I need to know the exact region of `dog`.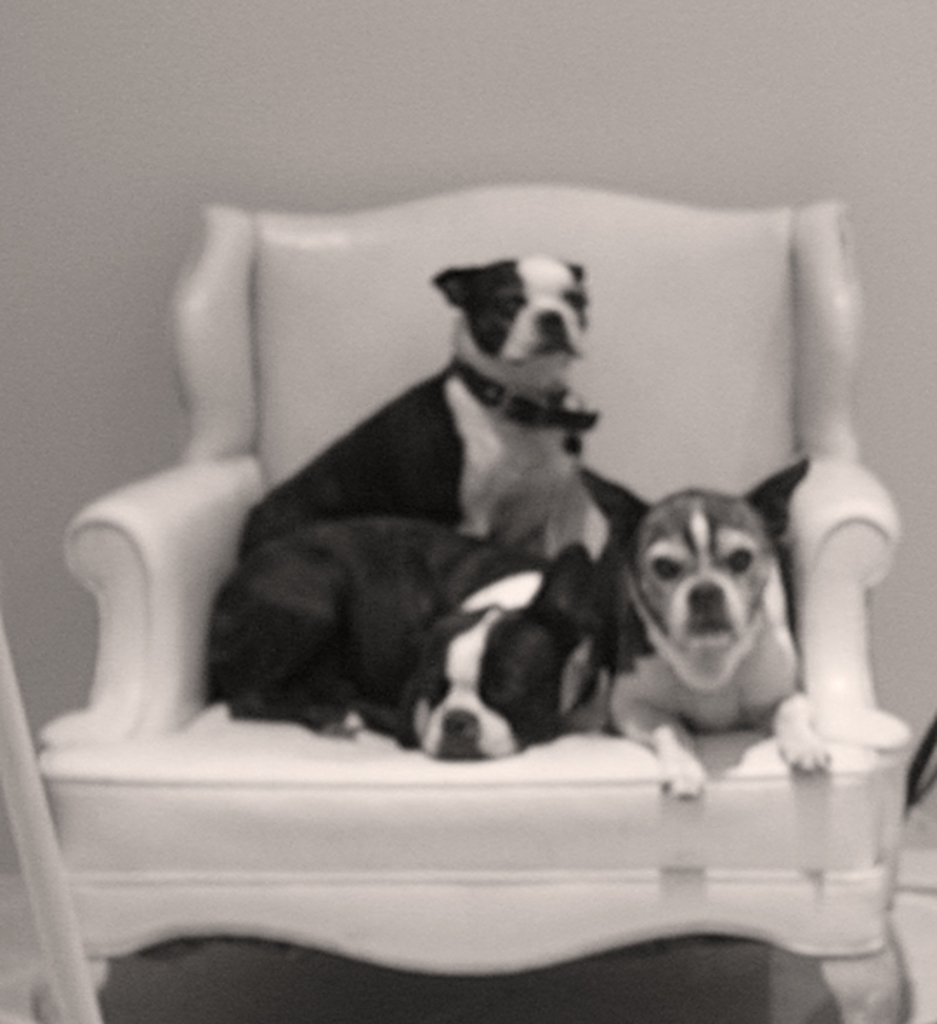
Region: region(236, 255, 607, 732).
